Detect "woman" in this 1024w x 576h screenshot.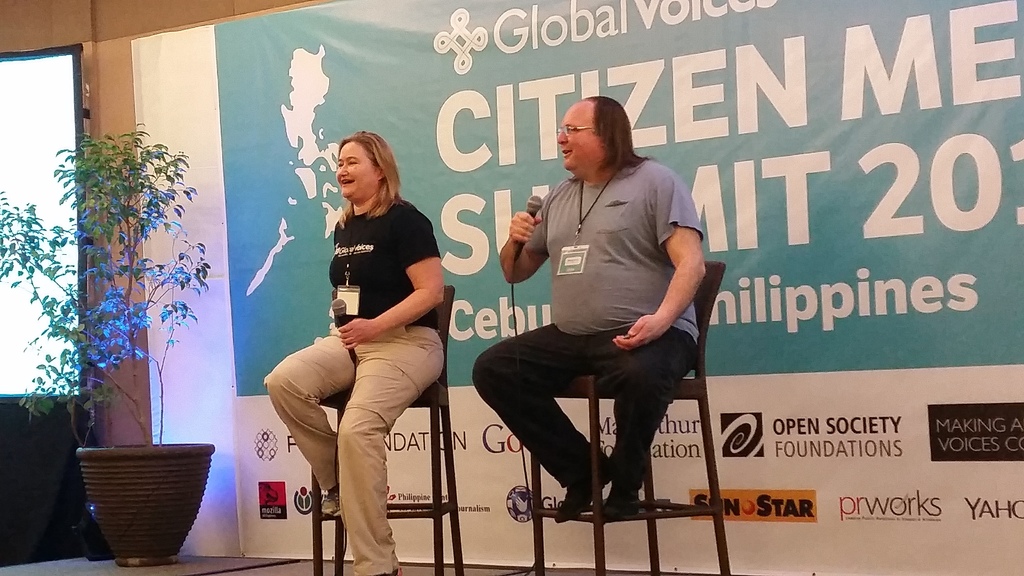
Detection: (x1=284, y1=118, x2=436, y2=570).
